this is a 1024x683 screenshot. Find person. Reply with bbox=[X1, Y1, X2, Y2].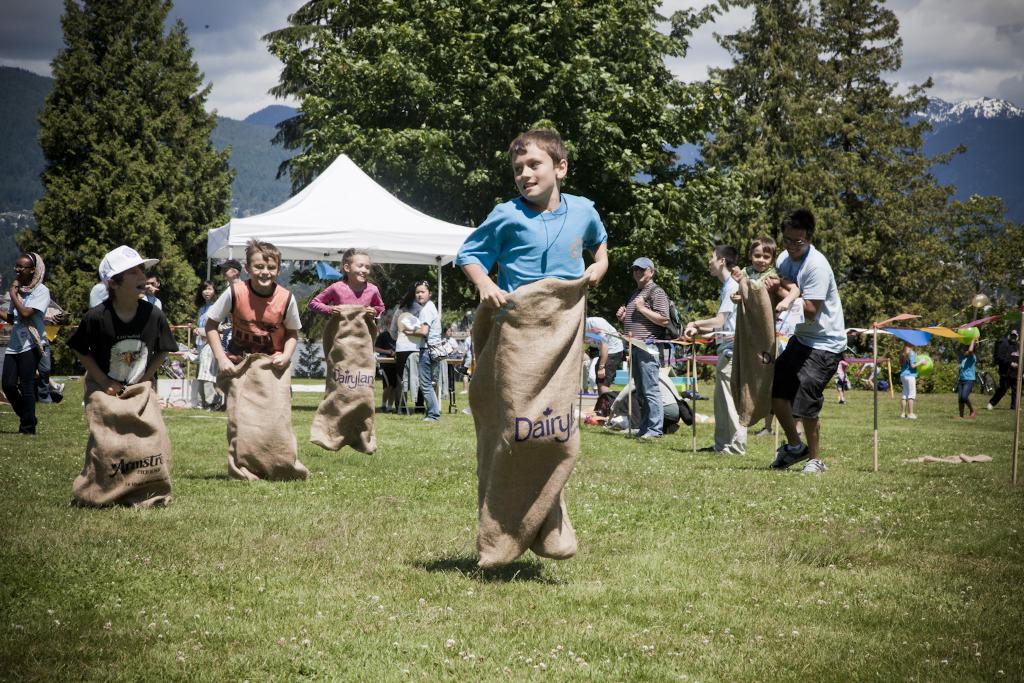
bbox=[75, 242, 177, 504].
